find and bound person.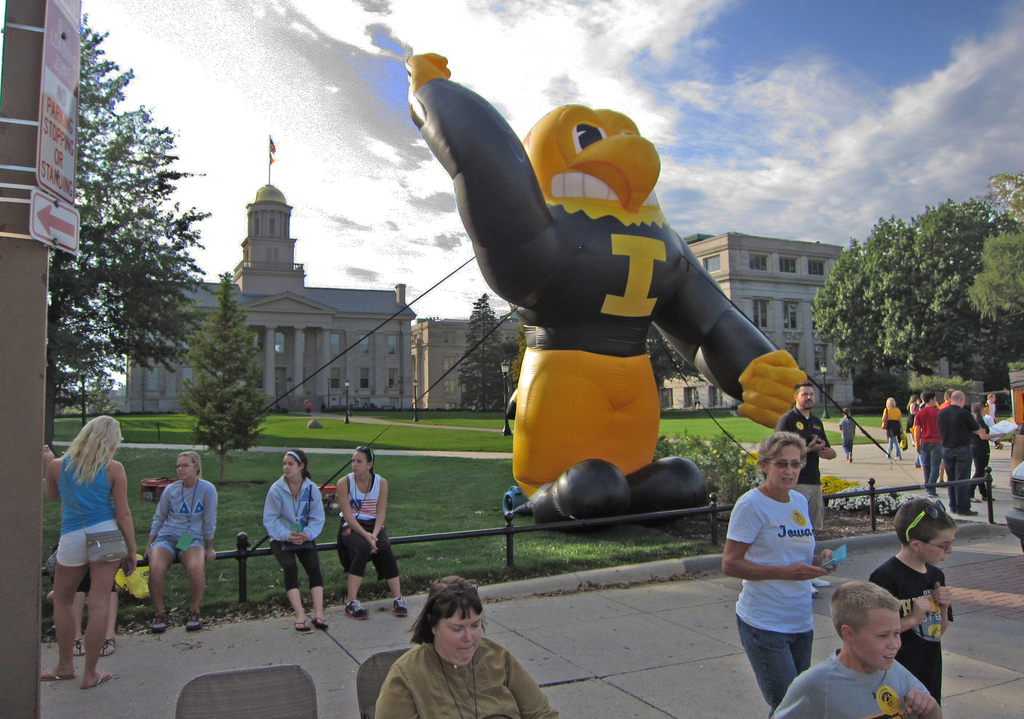
Bound: 877, 379, 907, 456.
